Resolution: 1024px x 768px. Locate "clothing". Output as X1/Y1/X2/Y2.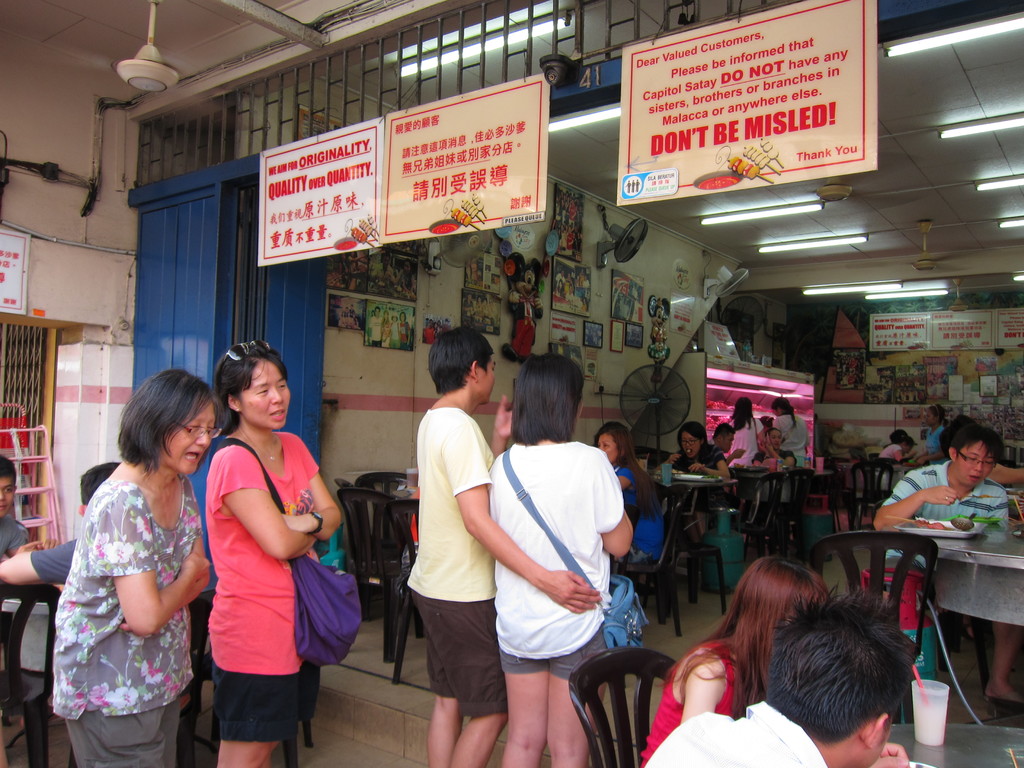
886/461/1009/590.
